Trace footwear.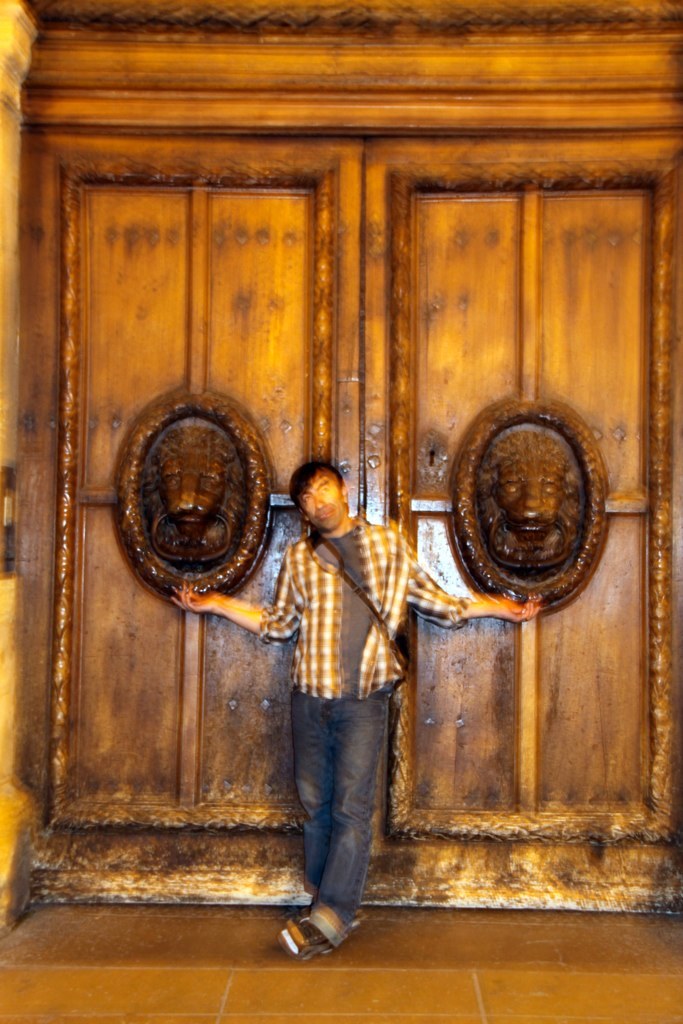
Traced to 277,915,329,956.
